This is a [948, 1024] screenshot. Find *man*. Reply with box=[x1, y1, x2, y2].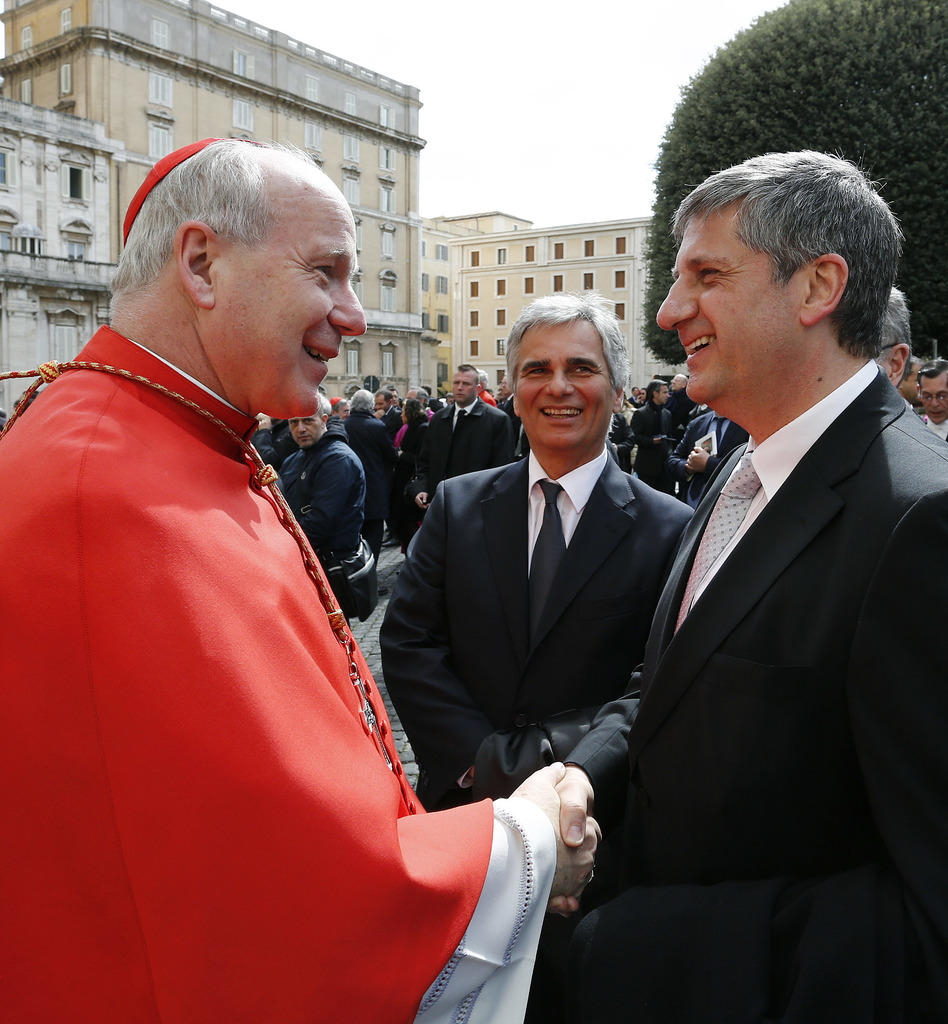
box=[670, 371, 696, 418].
